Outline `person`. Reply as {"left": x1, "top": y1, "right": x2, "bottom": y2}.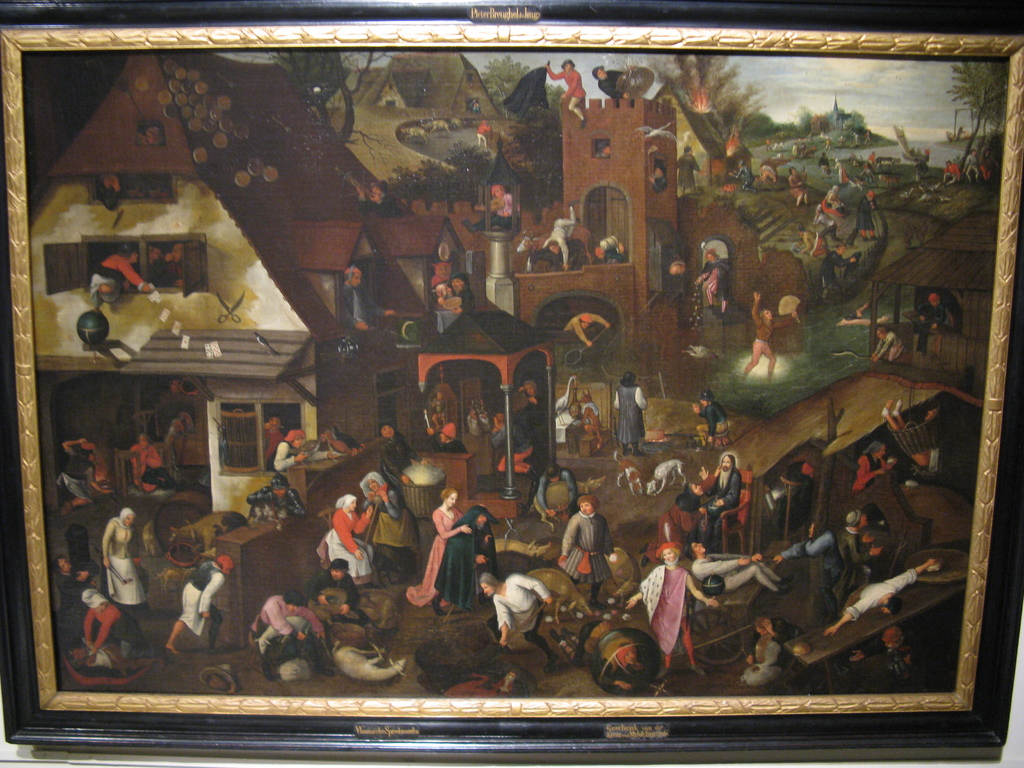
{"left": 532, "top": 464, "right": 584, "bottom": 522}.
